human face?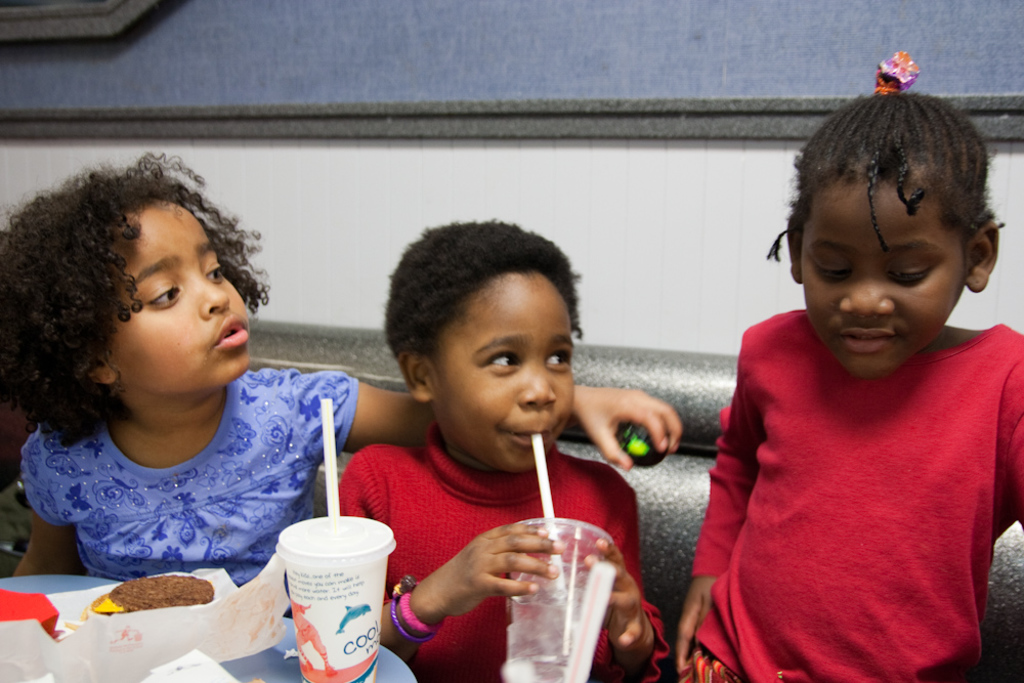
(102, 201, 249, 393)
